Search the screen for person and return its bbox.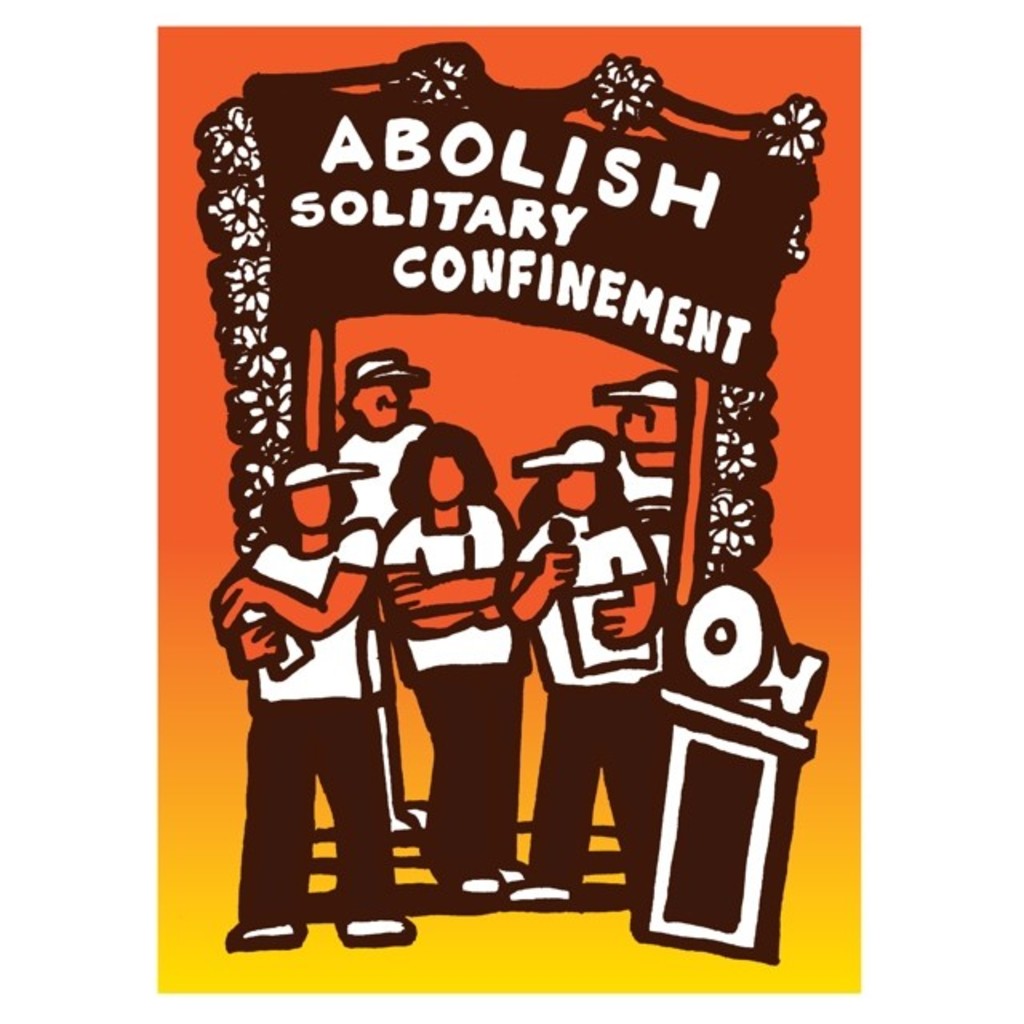
Found: region(483, 422, 680, 902).
